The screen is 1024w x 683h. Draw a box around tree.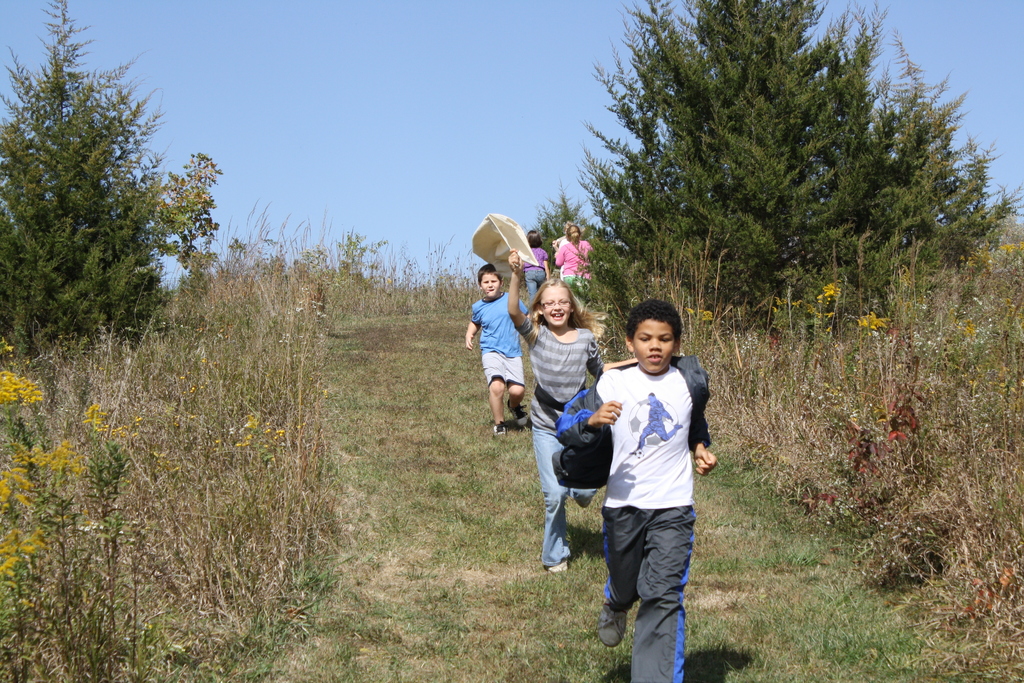
{"x1": 562, "y1": 0, "x2": 1020, "y2": 356}.
